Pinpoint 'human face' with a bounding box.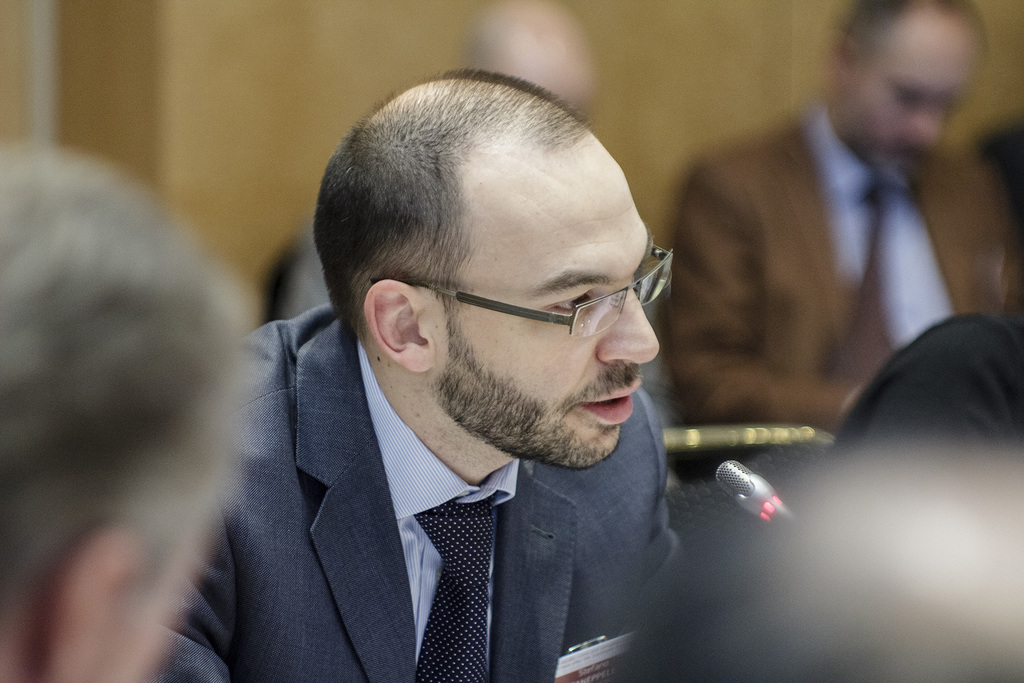
x1=425, y1=139, x2=661, y2=469.
